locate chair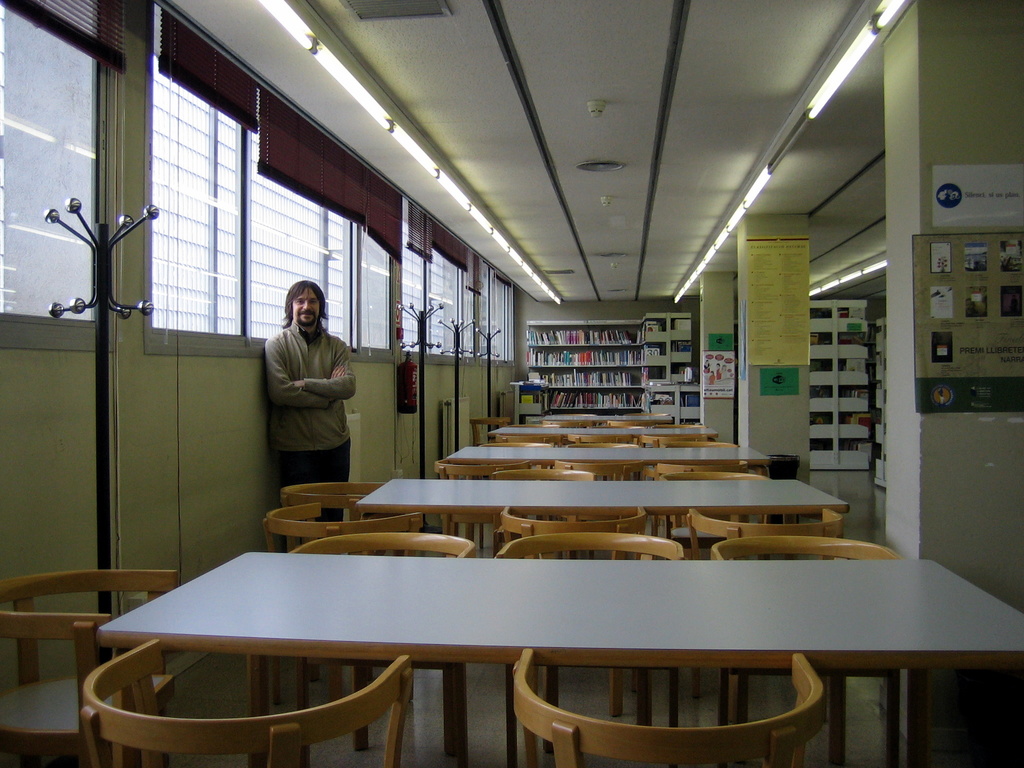
499,507,655,715
